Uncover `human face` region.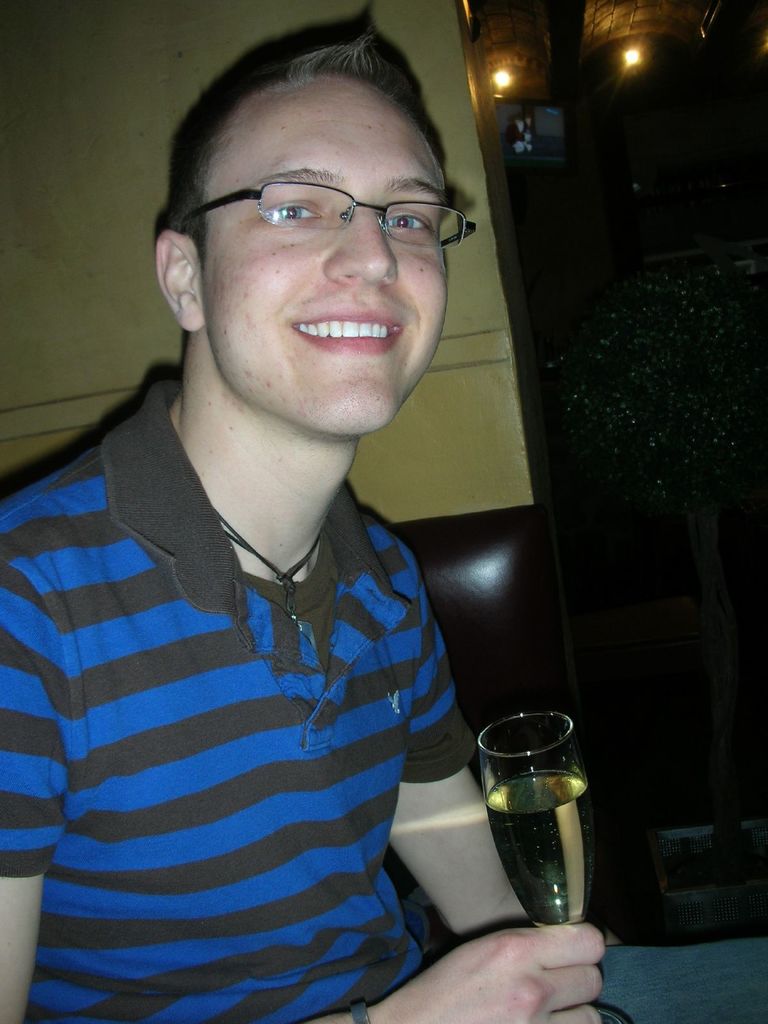
Uncovered: [199,78,451,435].
